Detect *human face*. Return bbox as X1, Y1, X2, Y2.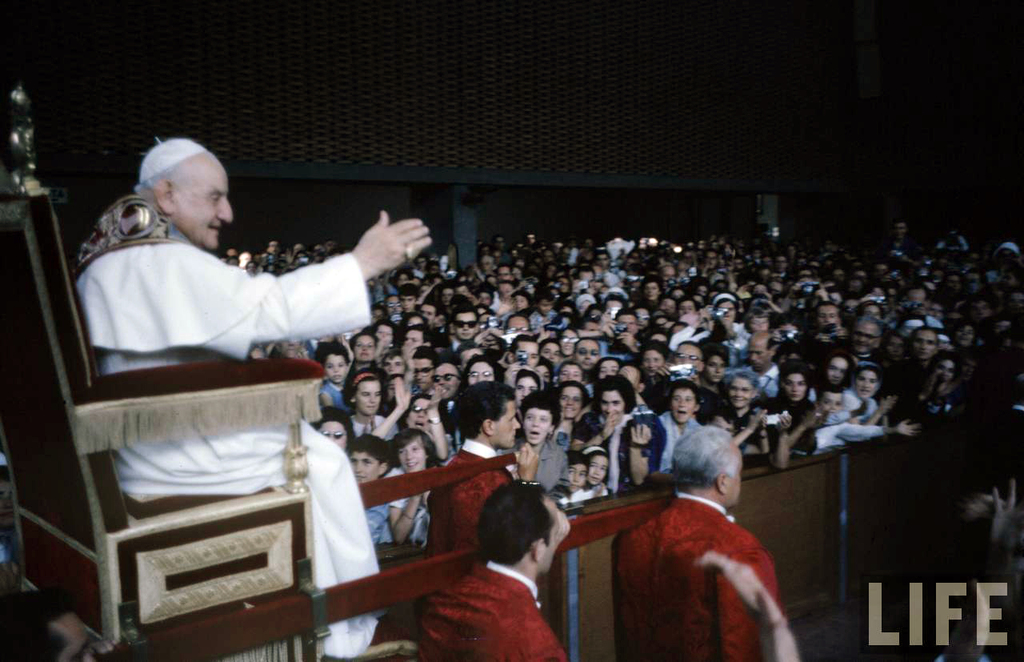
507, 316, 532, 331.
